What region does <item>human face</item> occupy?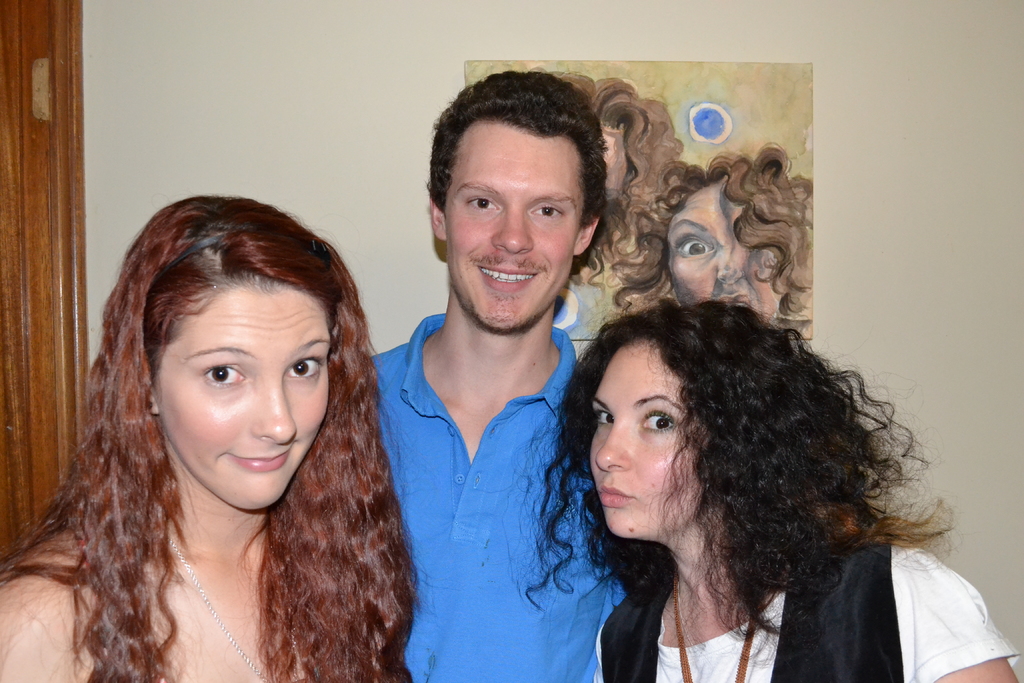
583,360,685,529.
